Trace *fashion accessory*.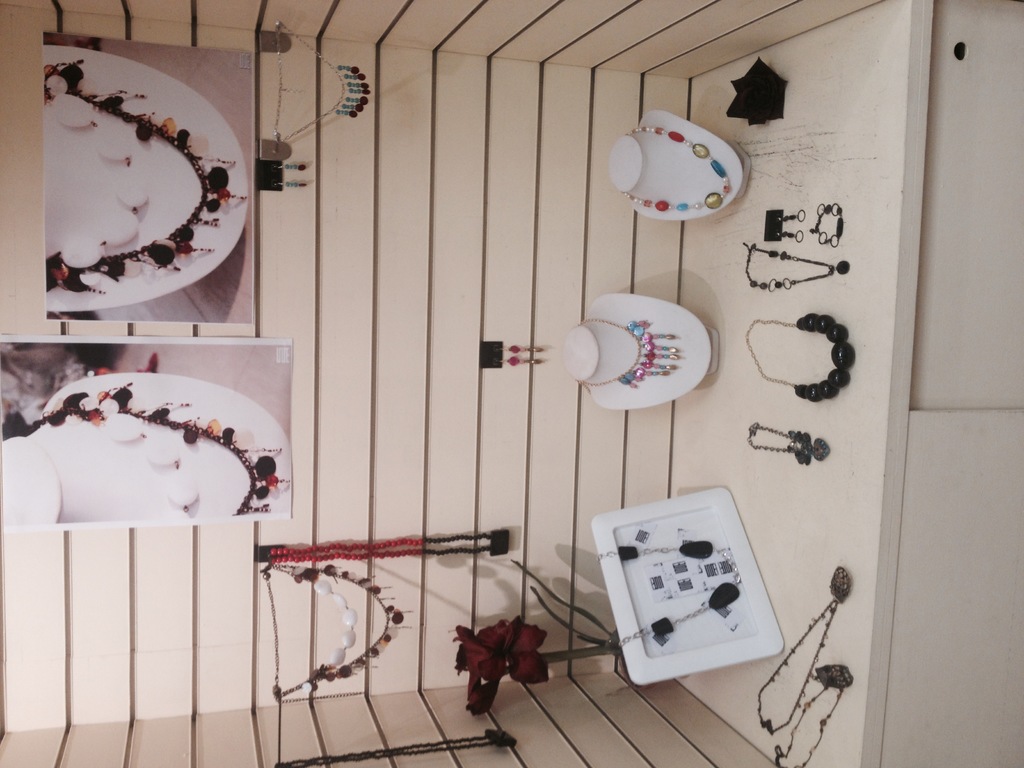
Traced to {"left": 745, "top": 315, "right": 856, "bottom": 404}.
